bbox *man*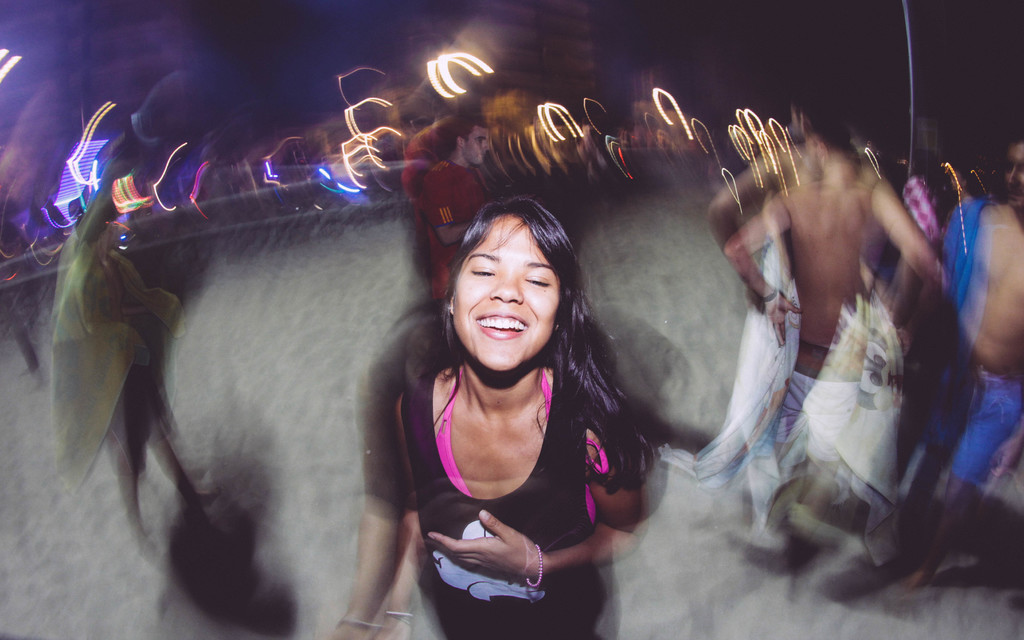
(415,118,490,299)
